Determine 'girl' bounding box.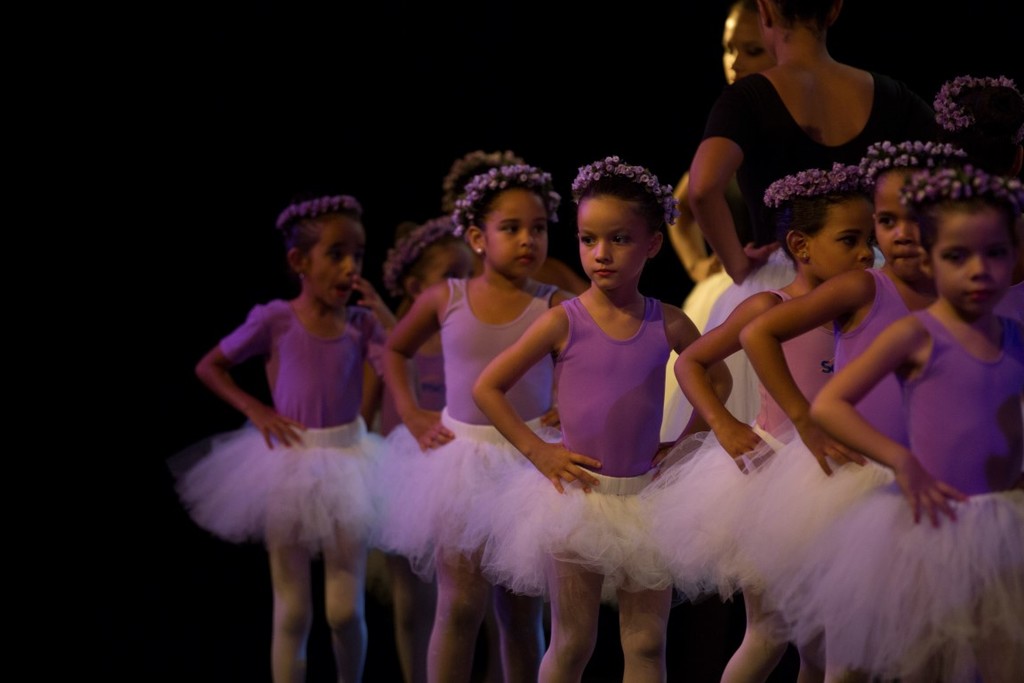
Determined: [661, 0, 777, 333].
